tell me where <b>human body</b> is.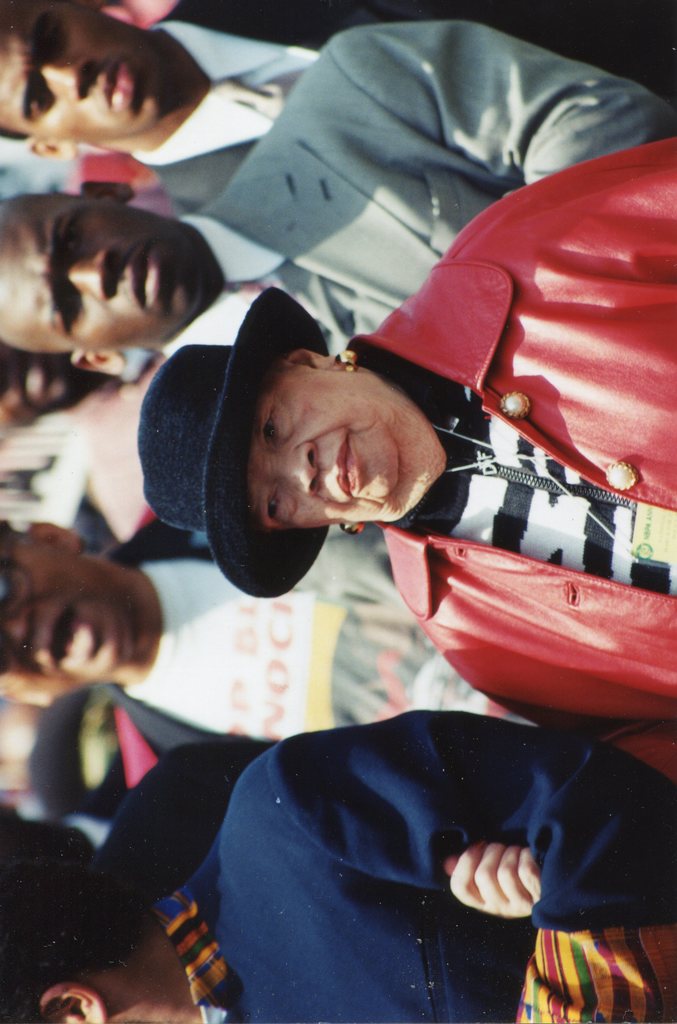
<b>human body</b> is at Rect(0, 484, 537, 752).
